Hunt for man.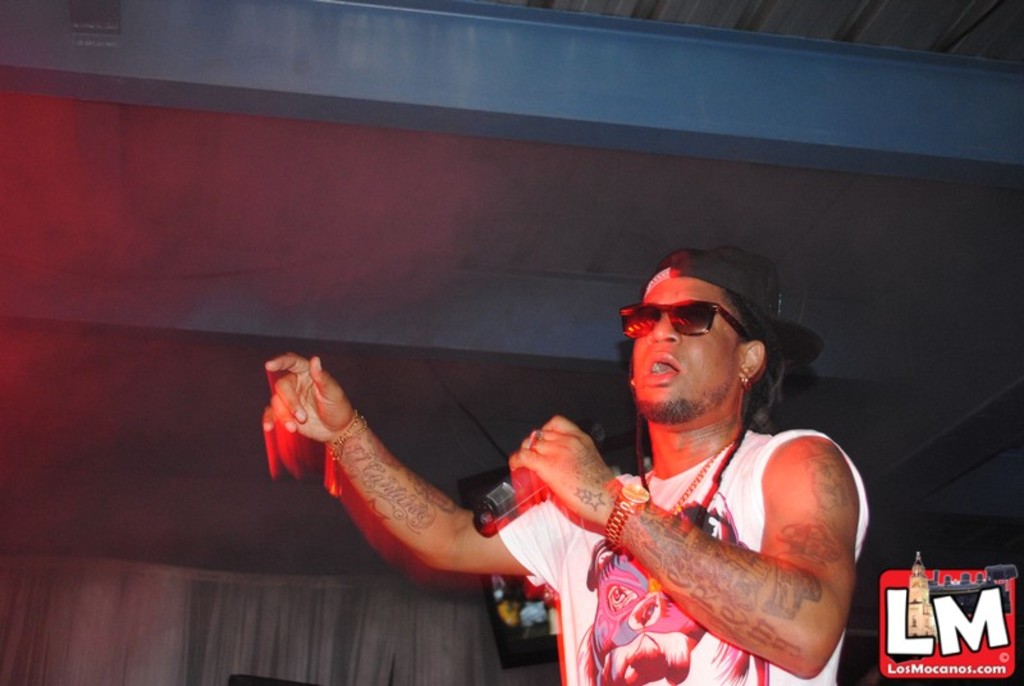
Hunted down at 310/238/826/651.
